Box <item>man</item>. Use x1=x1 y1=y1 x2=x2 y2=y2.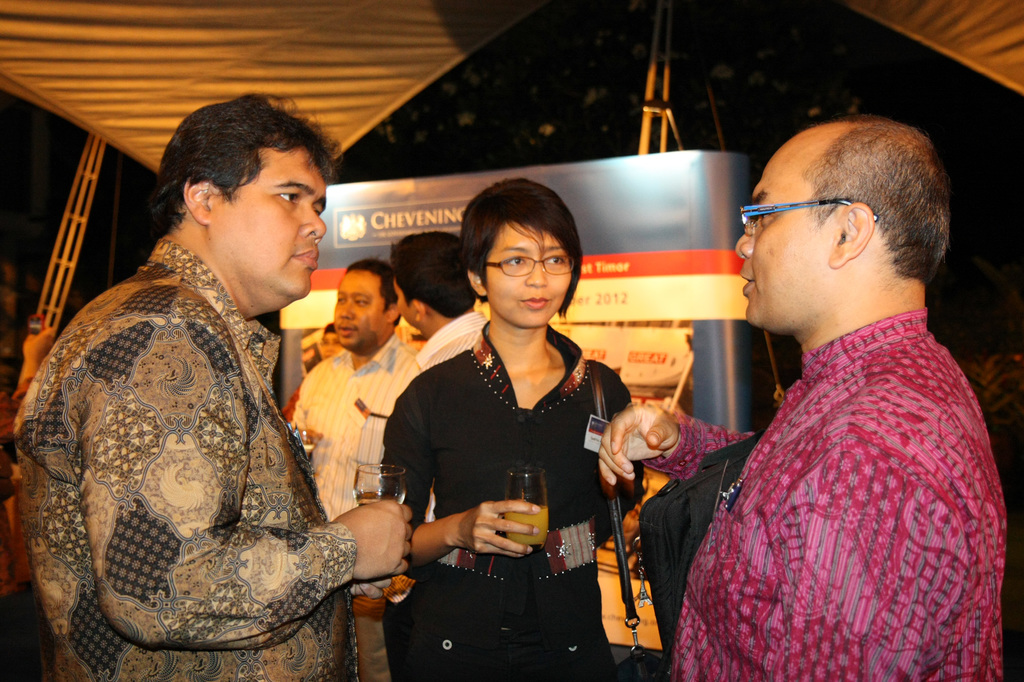
x1=392 y1=228 x2=490 y2=372.
